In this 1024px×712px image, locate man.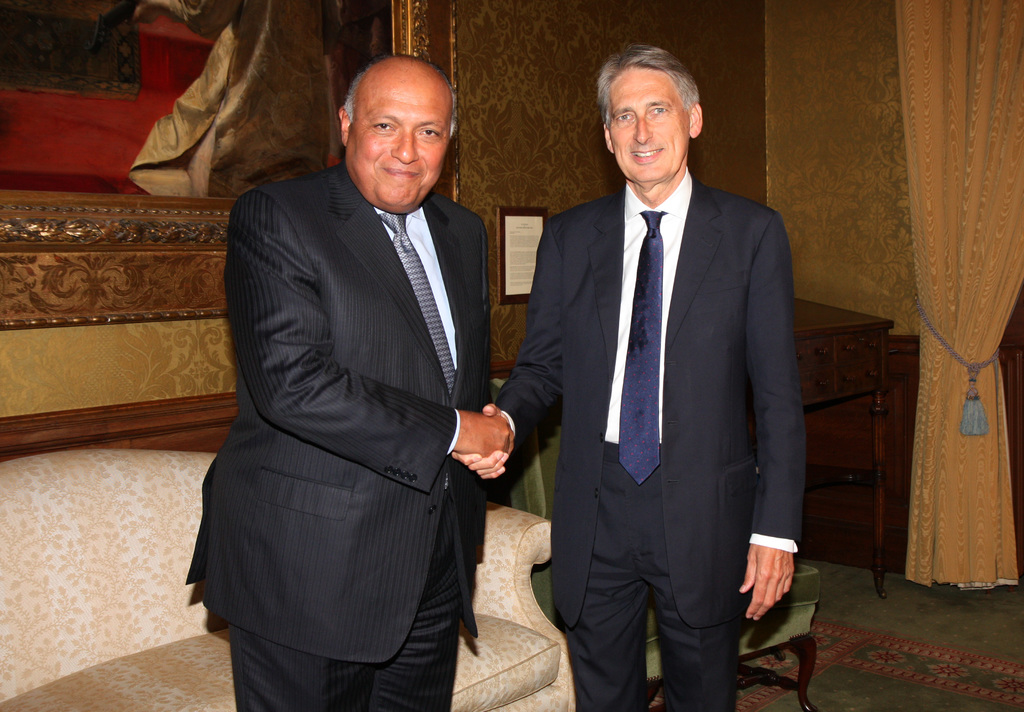
Bounding box: x1=458, y1=42, x2=804, y2=711.
